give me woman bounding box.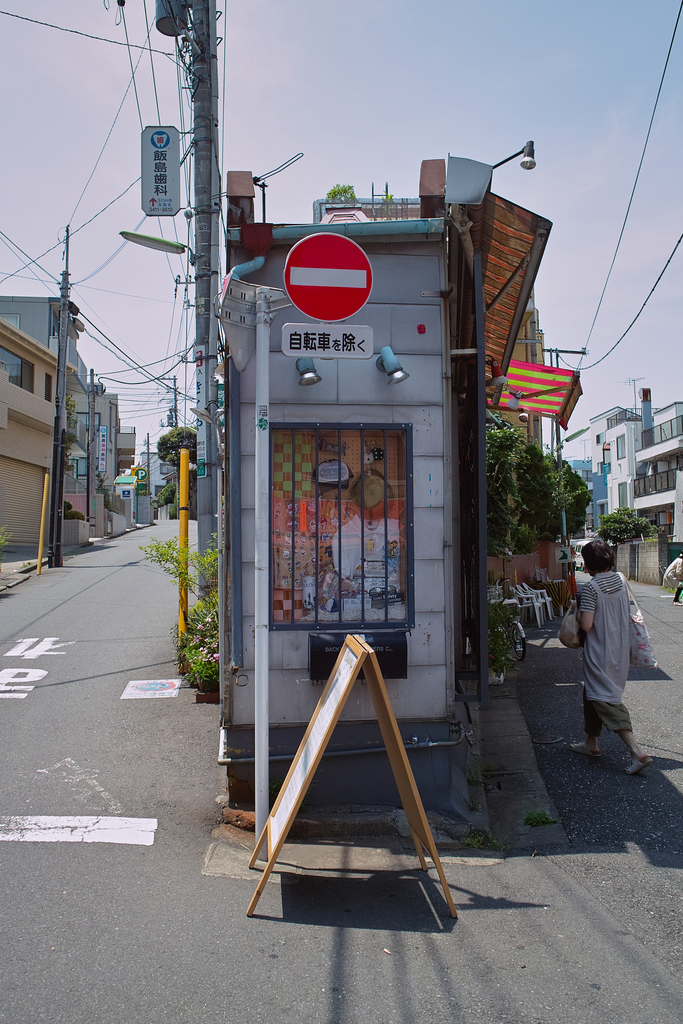
(578,548,663,771).
